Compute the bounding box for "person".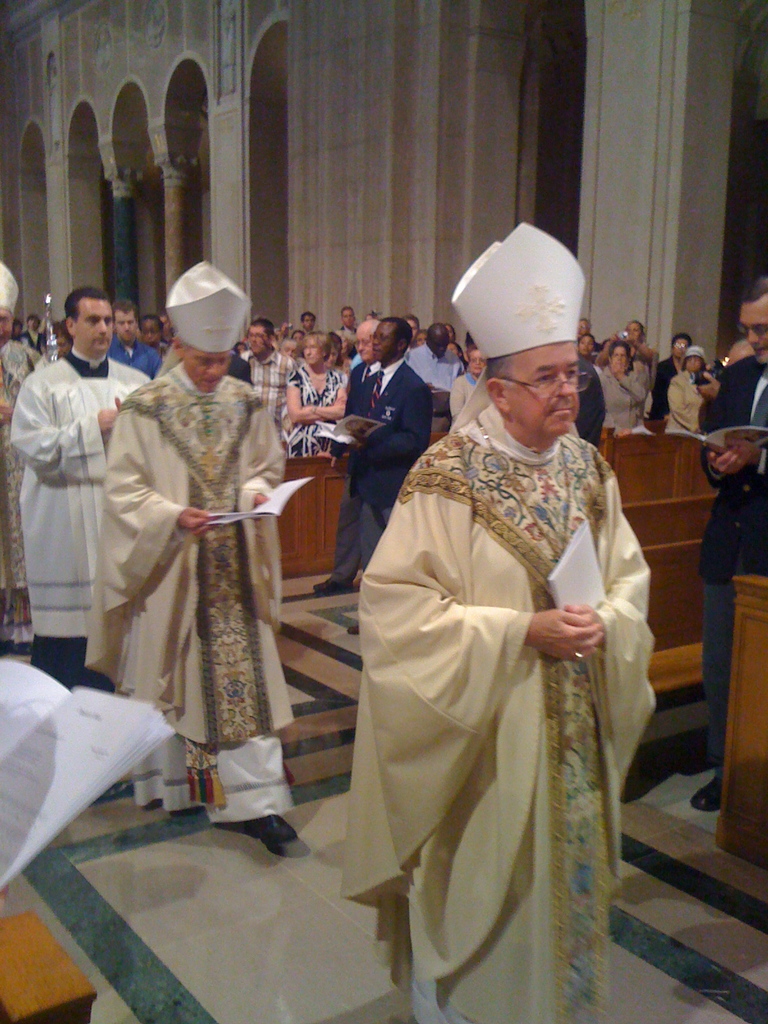
<region>341, 333, 665, 1023</region>.
